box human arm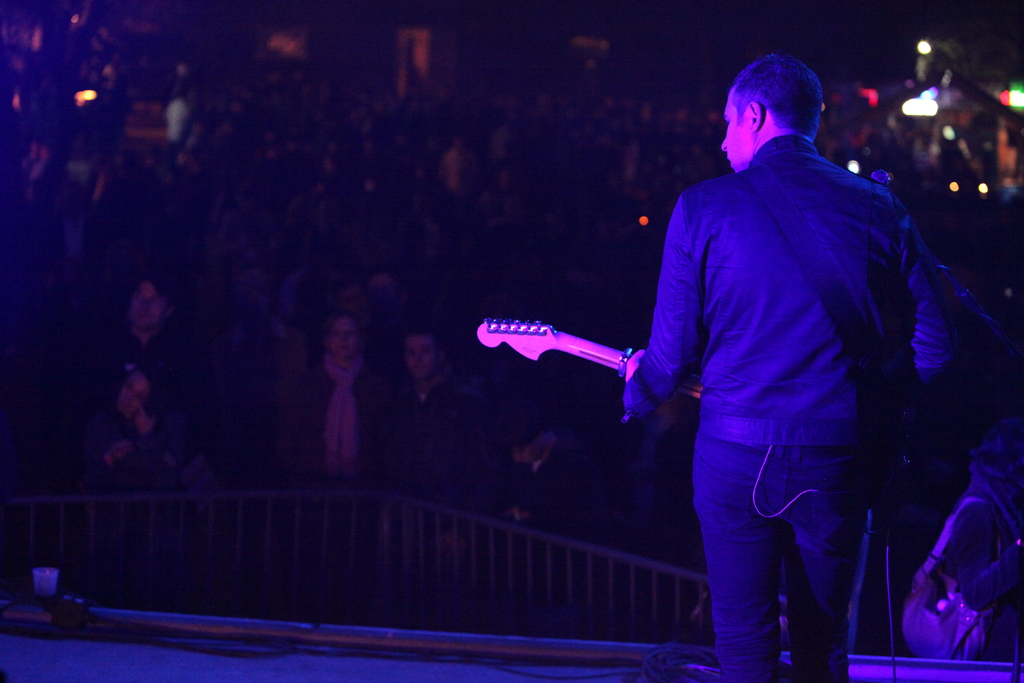
129/388/207/499
